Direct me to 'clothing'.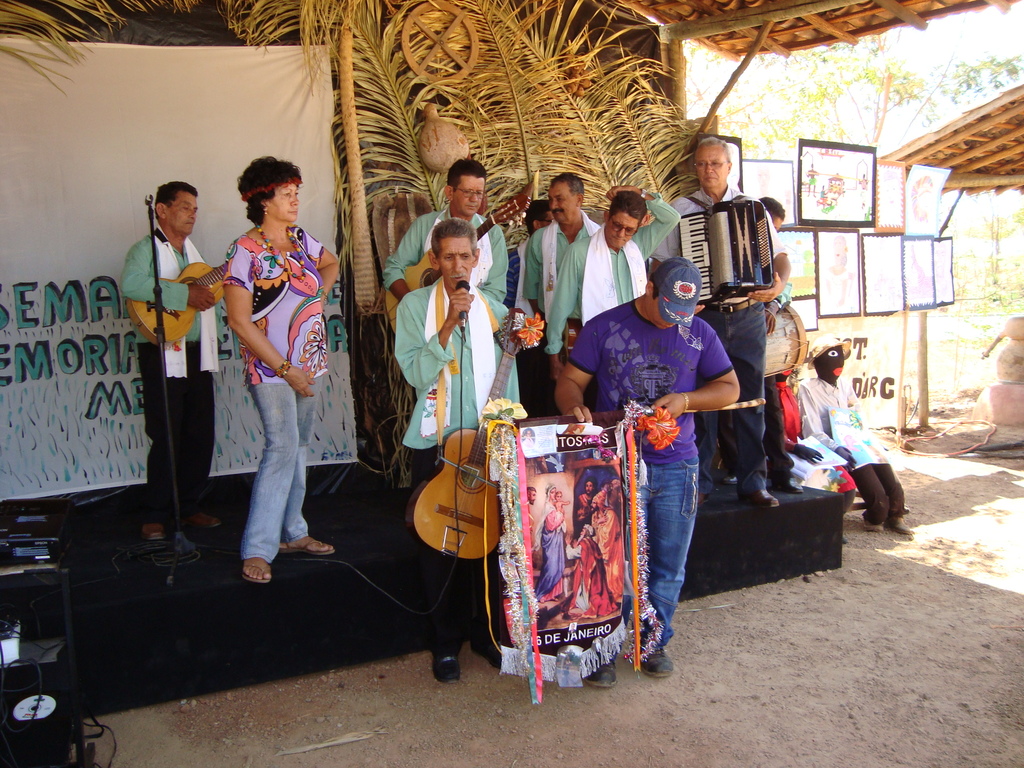
Direction: pyautogui.locateOnScreen(577, 491, 593, 532).
